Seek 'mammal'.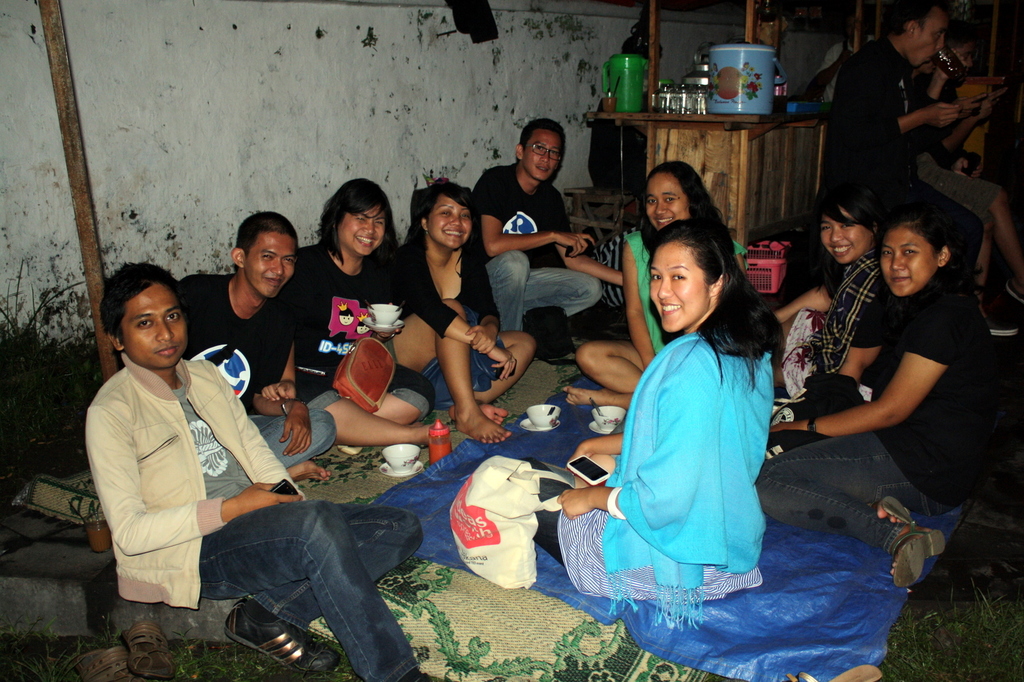
<region>764, 181, 888, 402</region>.
